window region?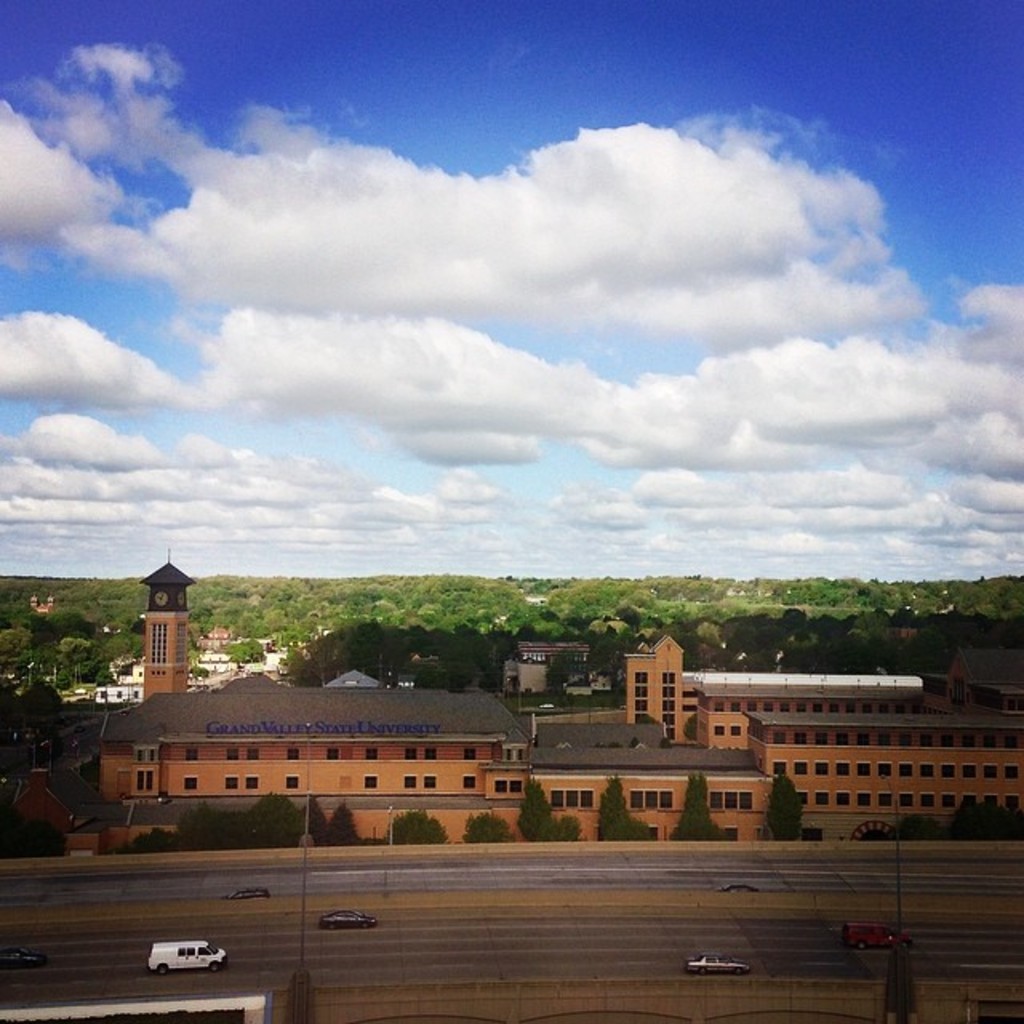
134/768/157/794
